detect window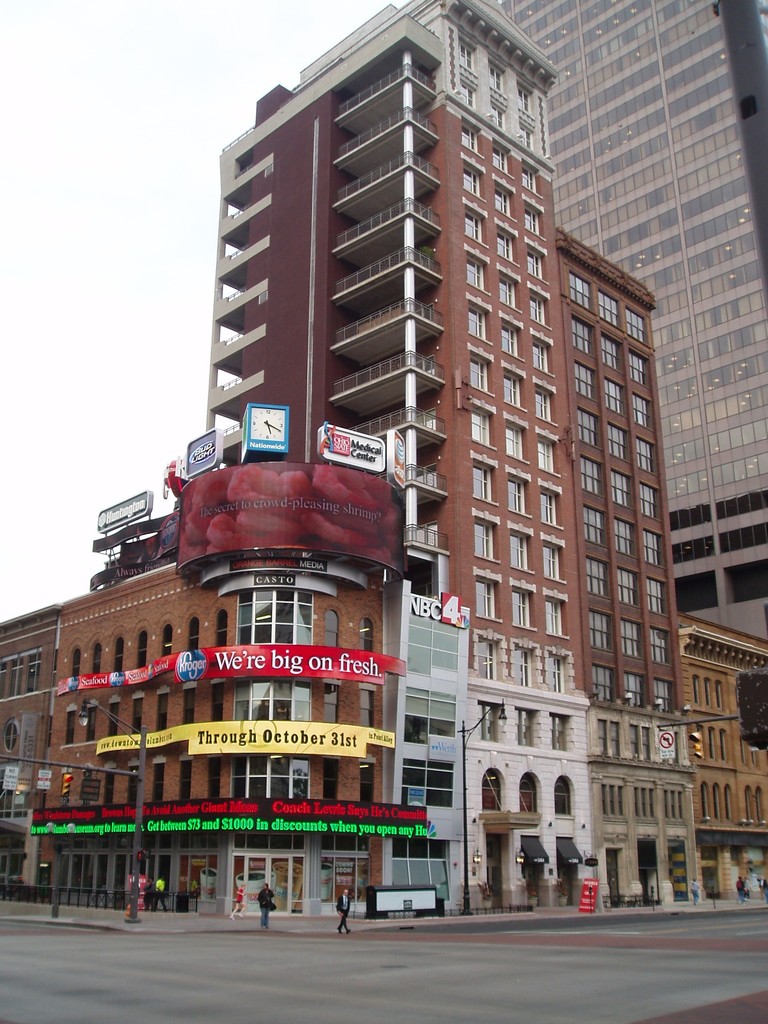
{"x1": 487, "y1": 64, "x2": 506, "y2": 95}
